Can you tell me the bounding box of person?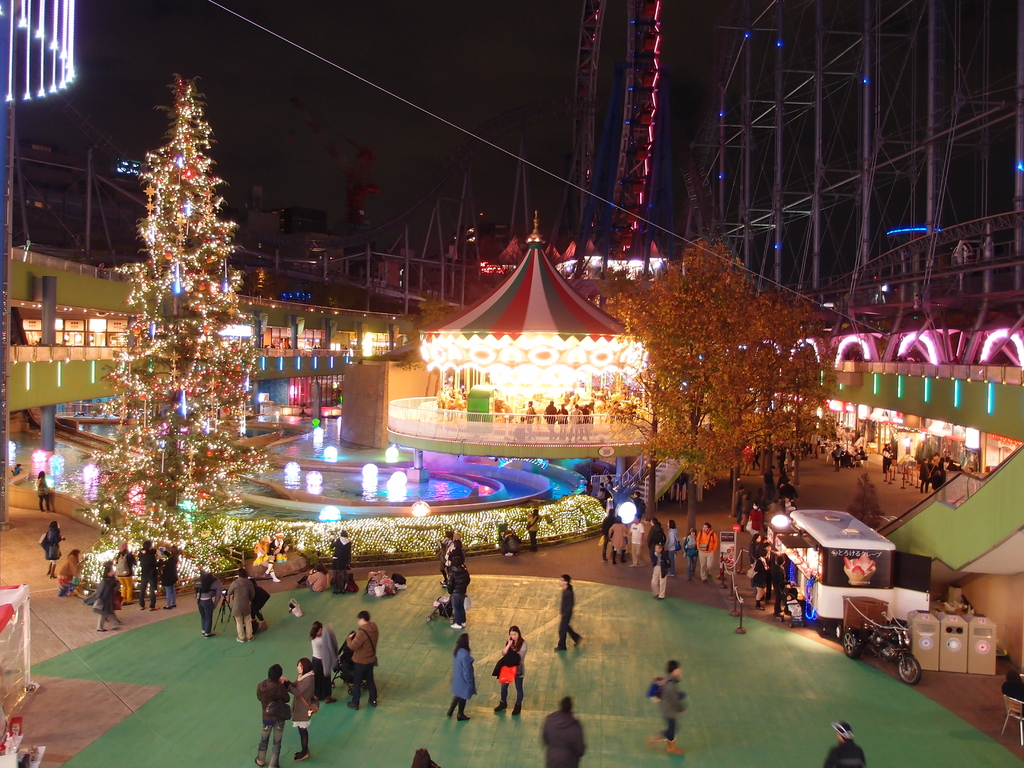
select_region(602, 508, 616, 560).
